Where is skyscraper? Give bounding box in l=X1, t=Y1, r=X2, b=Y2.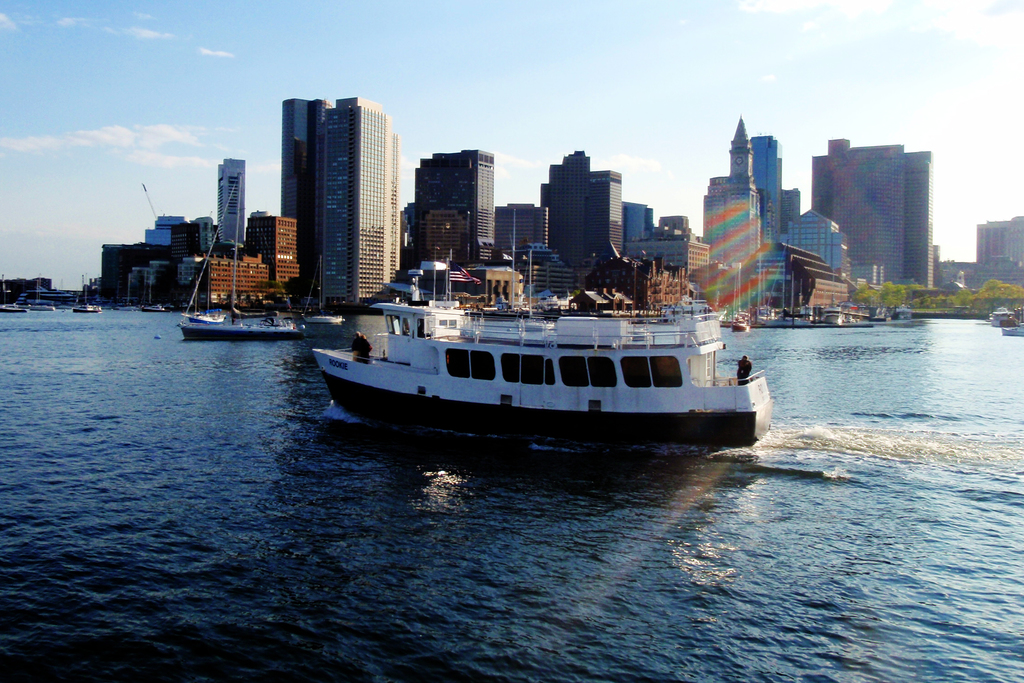
l=410, t=146, r=499, b=300.
